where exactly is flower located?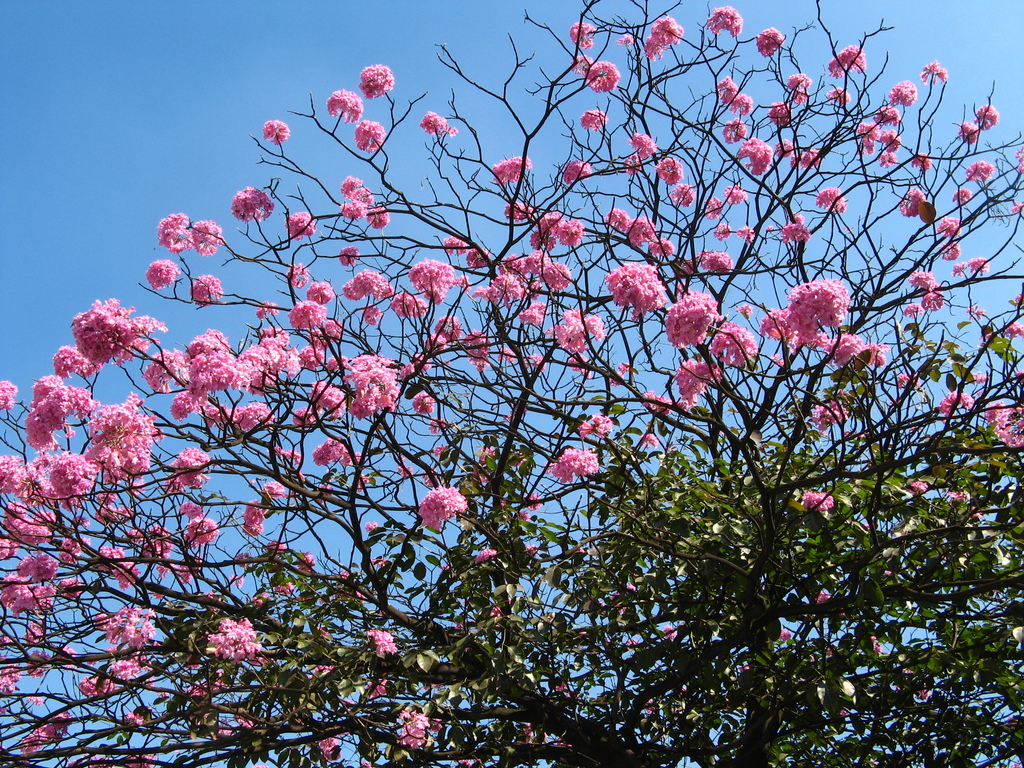
Its bounding box is 474, 444, 532, 486.
